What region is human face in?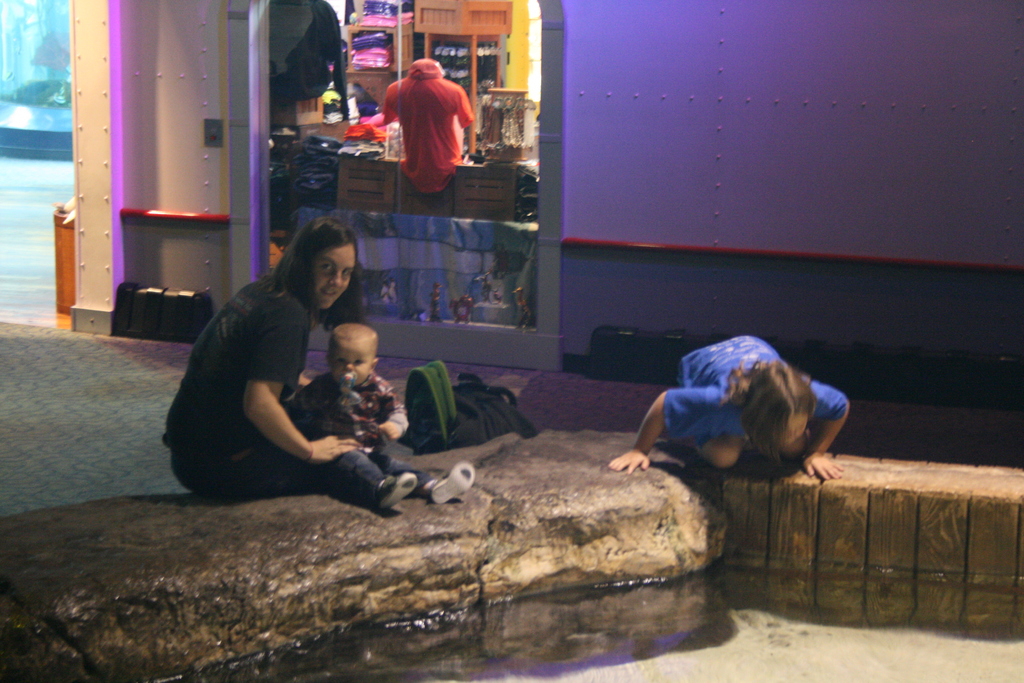
box=[767, 408, 808, 451].
